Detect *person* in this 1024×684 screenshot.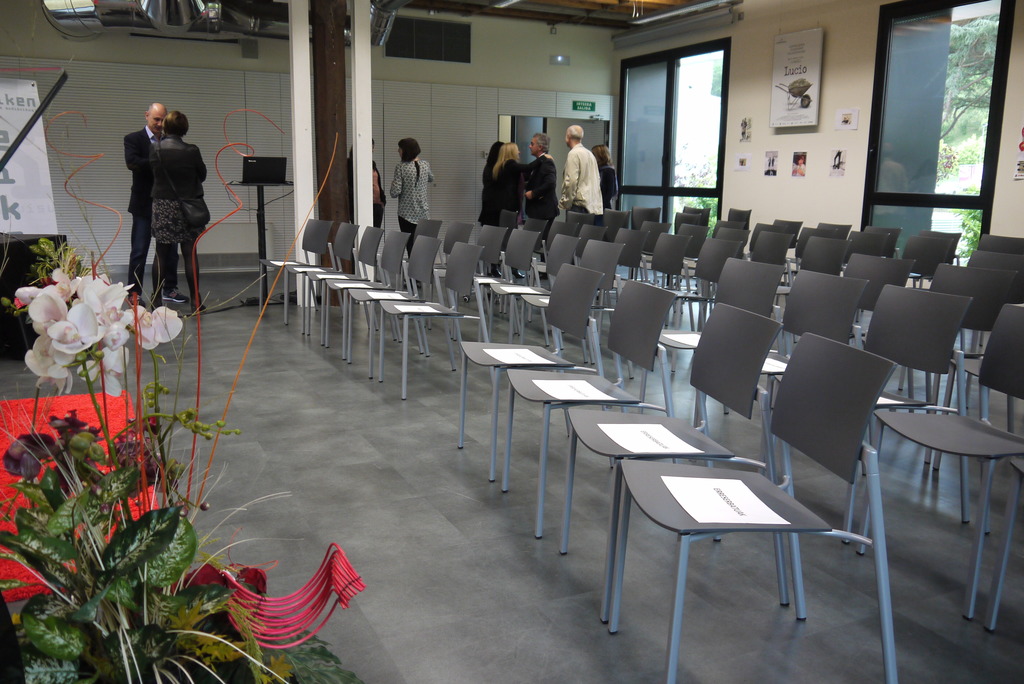
Detection: l=558, t=124, r=602, b=215.
